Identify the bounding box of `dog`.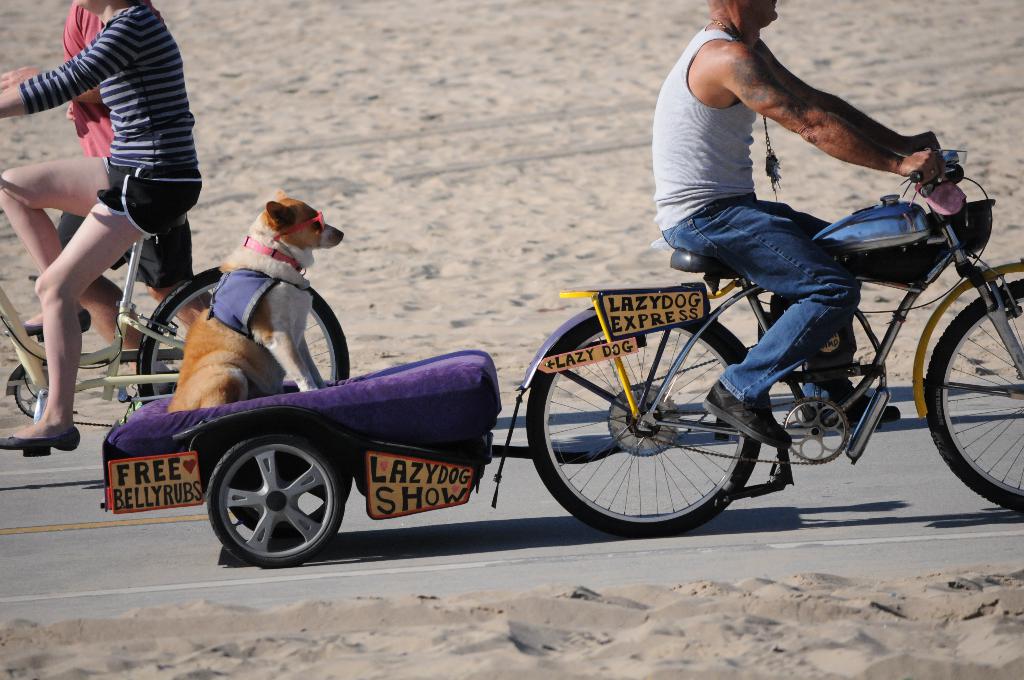
168/187/345/410.
